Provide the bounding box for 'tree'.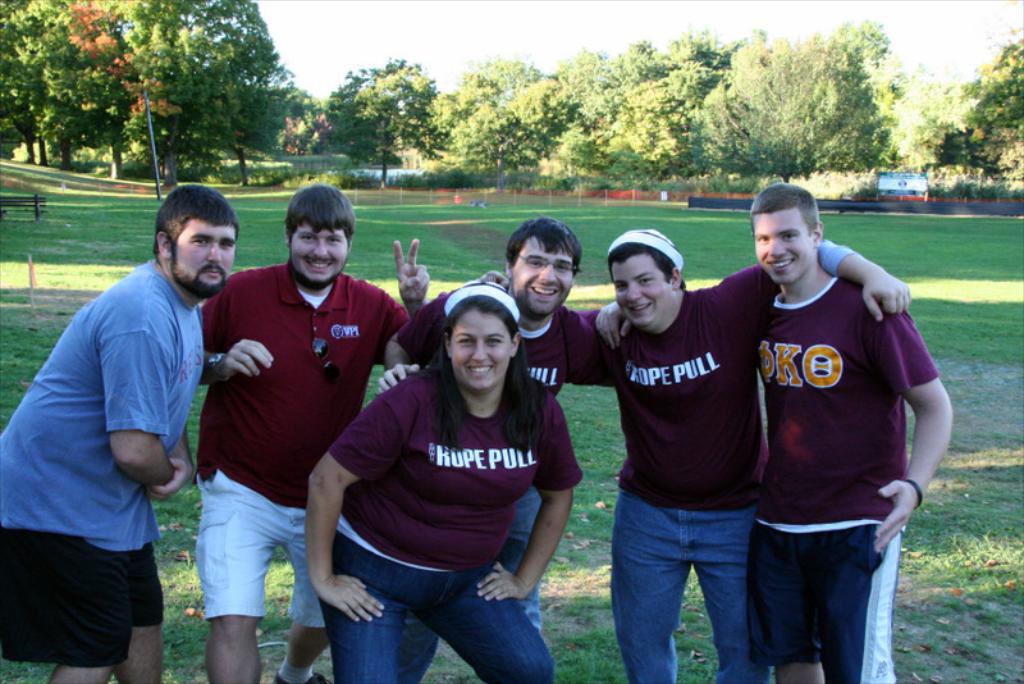
bbox=[564, 45, 618, 120].
